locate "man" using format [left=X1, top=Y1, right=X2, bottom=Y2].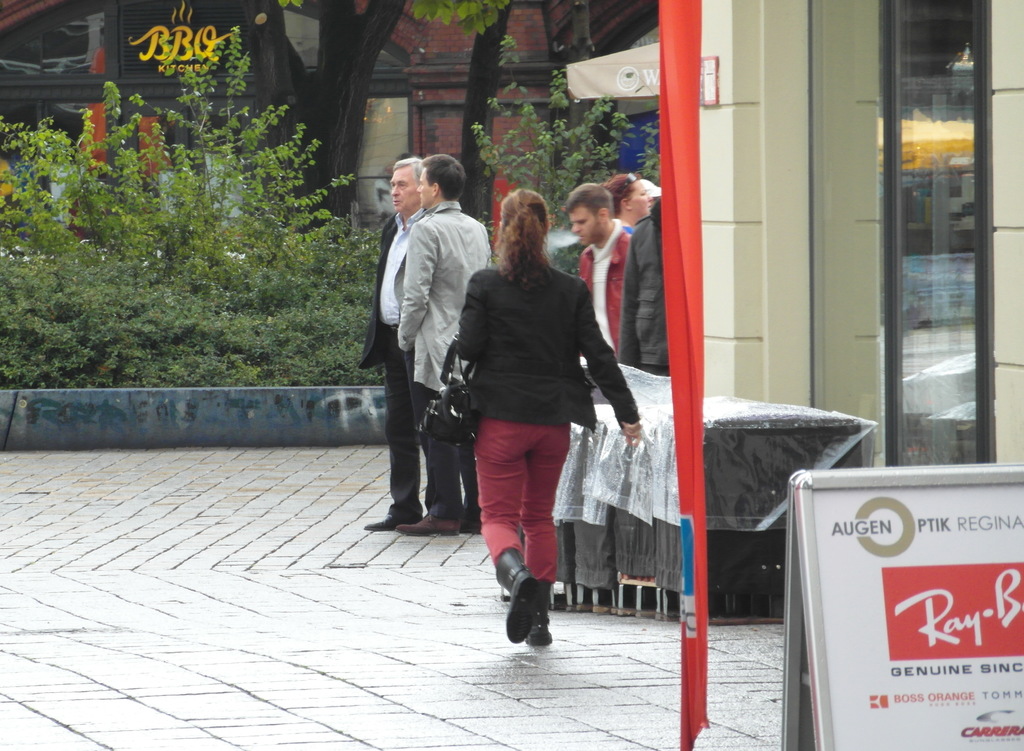
[left=362, top=155, right=480, bottom=530].
